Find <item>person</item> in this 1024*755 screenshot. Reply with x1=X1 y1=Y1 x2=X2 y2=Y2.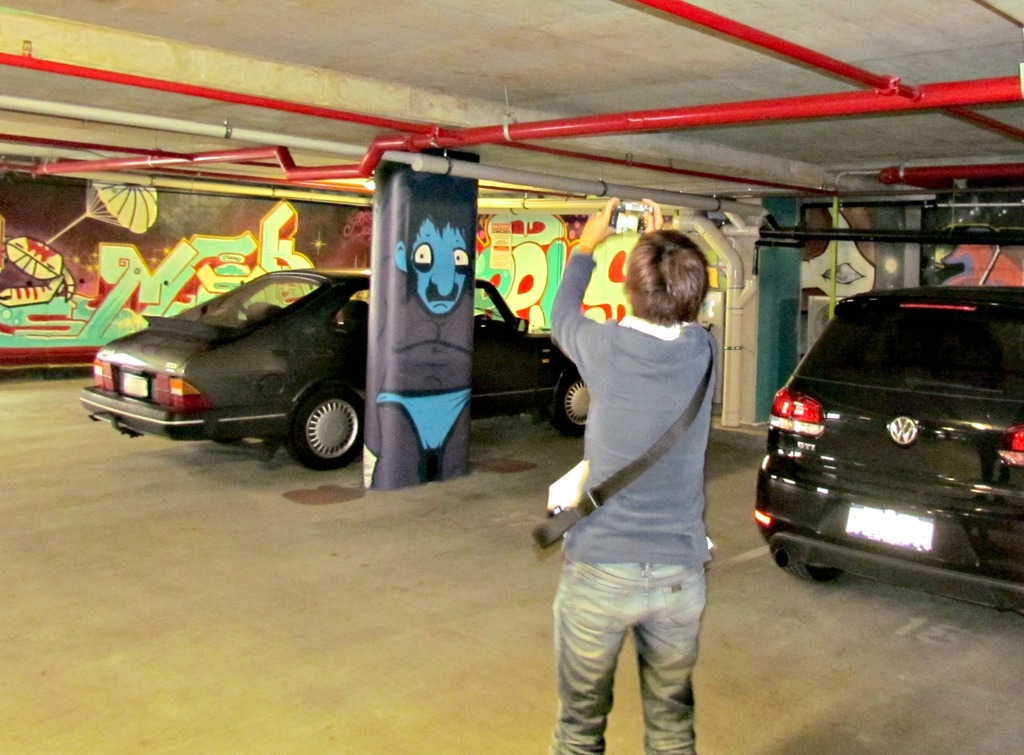
x1=378 y1=198 x2=470 y2=485.
